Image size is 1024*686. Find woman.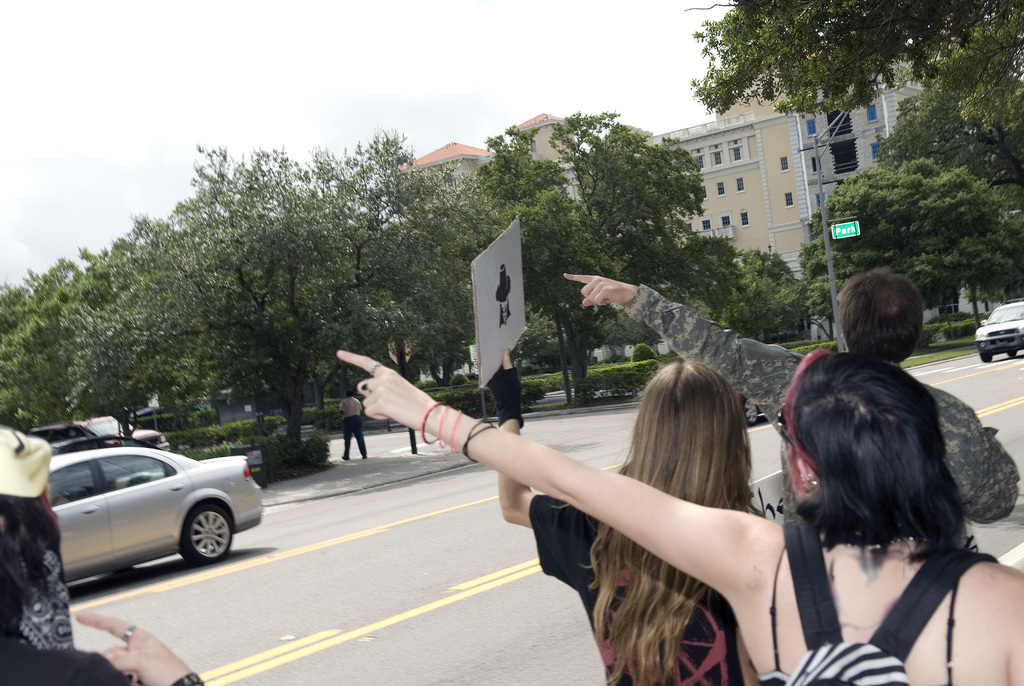
x1=0, y1=429, x2=204, y2=685.
